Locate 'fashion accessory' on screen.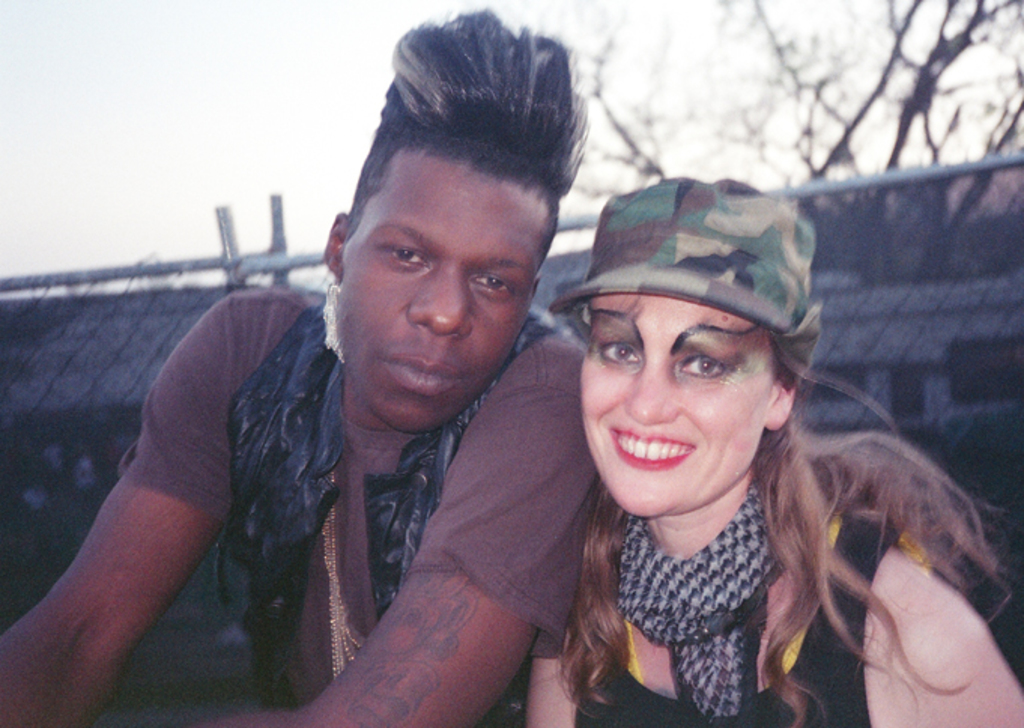
On screen at (x1=612, y1=519, x2=783, y2=714).
